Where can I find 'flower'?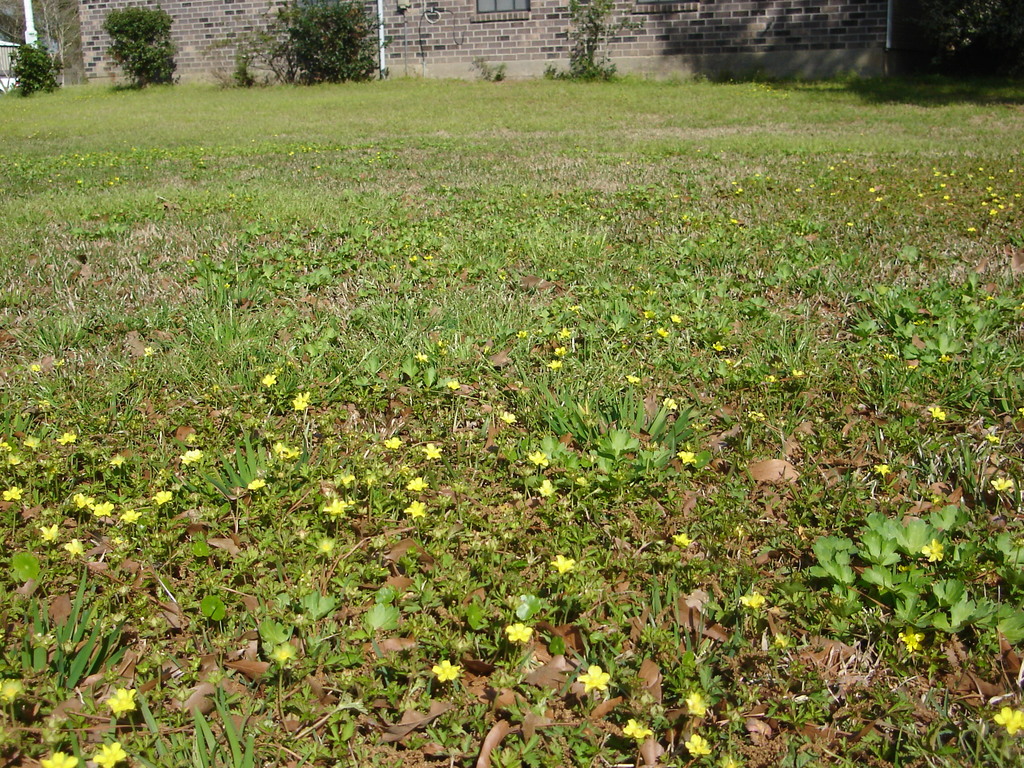
You can find it at pyautogui.locateOnScreen(536, 479, 555, 502).
